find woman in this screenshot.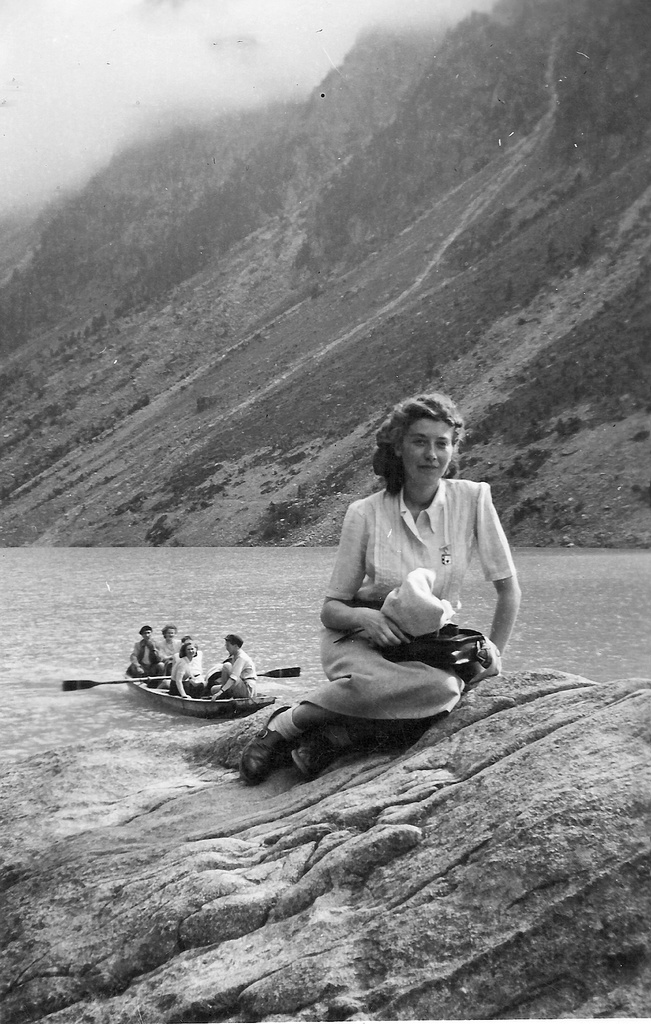
The bounding box for woman is l=289, t=380, r=520, b=781.
